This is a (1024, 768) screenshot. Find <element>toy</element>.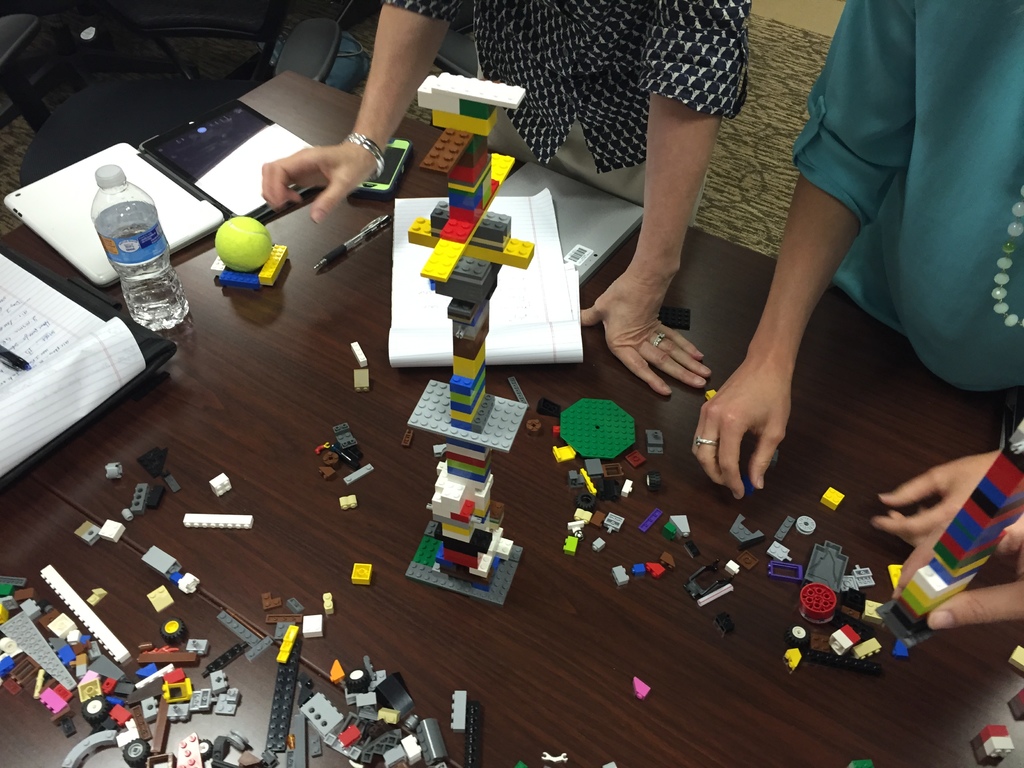
Bounding box: [left=141, top=544, right=189, bottom=581].
